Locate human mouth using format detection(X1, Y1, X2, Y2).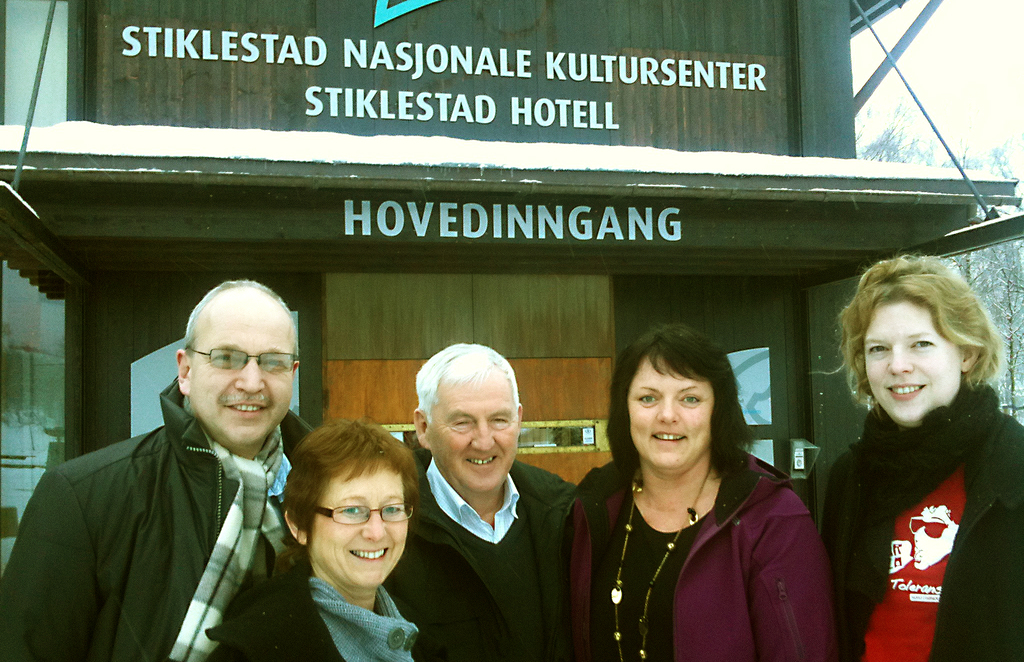
detection(655, 427, 685, 447).
